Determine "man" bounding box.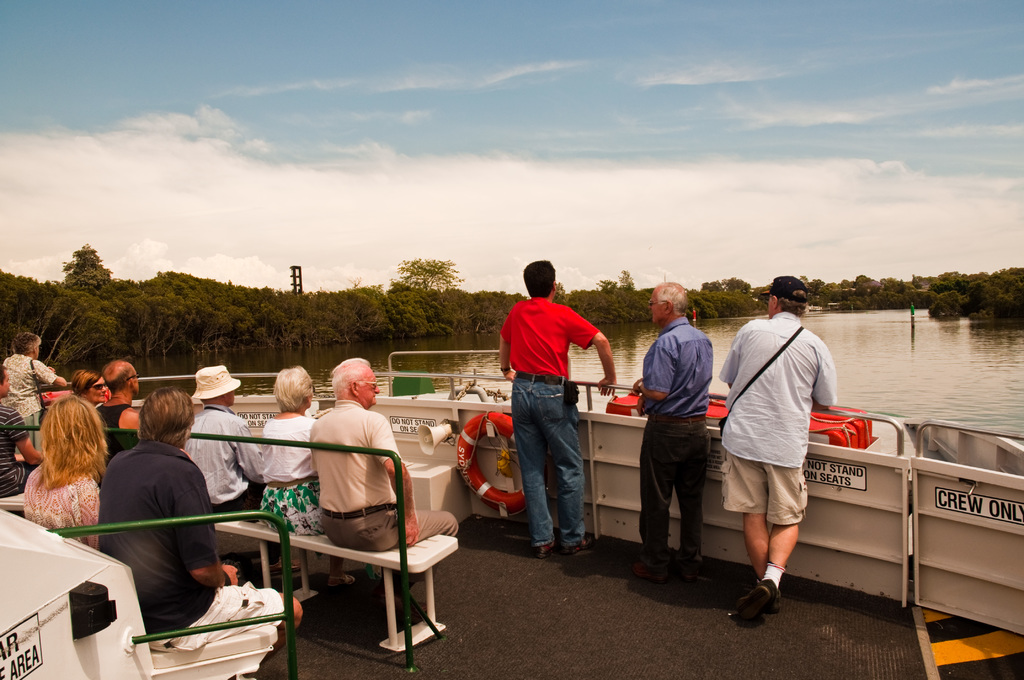
Determined: [left=99, top=385, right=308, bottom=665].
